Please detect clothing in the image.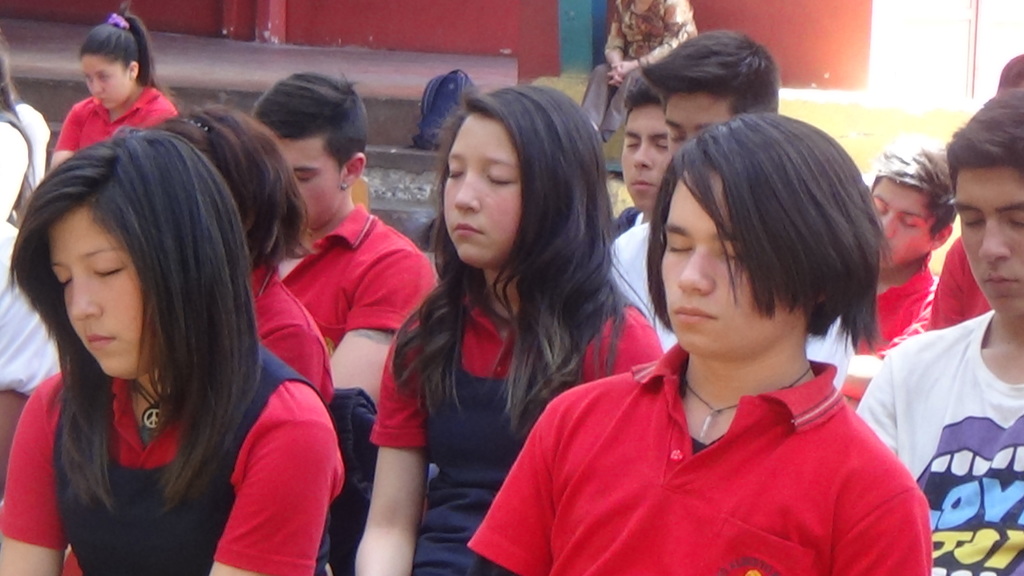
bbox(235, 254, 335, 409).
